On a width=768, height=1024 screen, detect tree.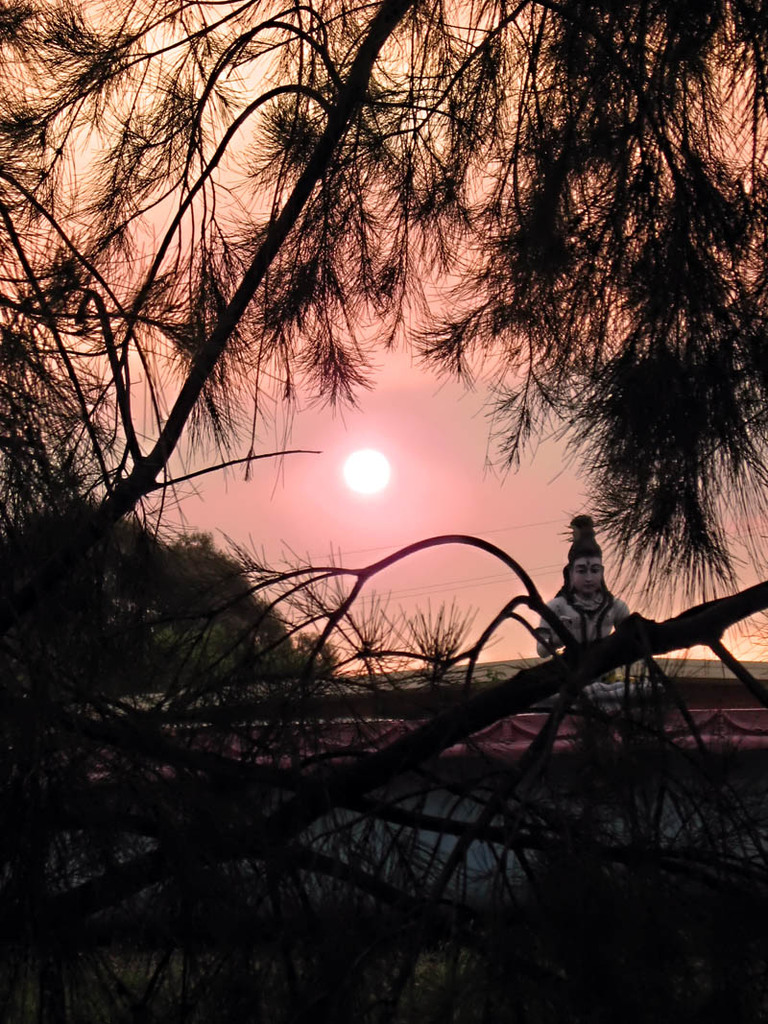
[left=1, top=0, right=767, bottom=929].
